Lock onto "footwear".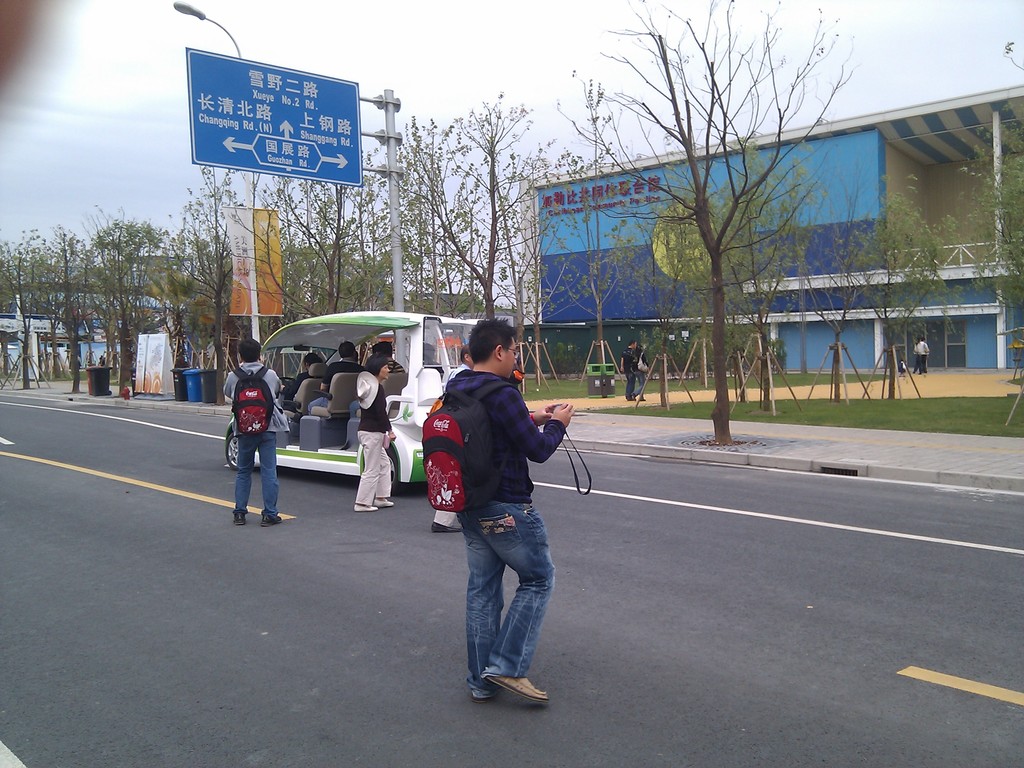
Locked: [x1=353, y1=504, x2=377, y2=511].
